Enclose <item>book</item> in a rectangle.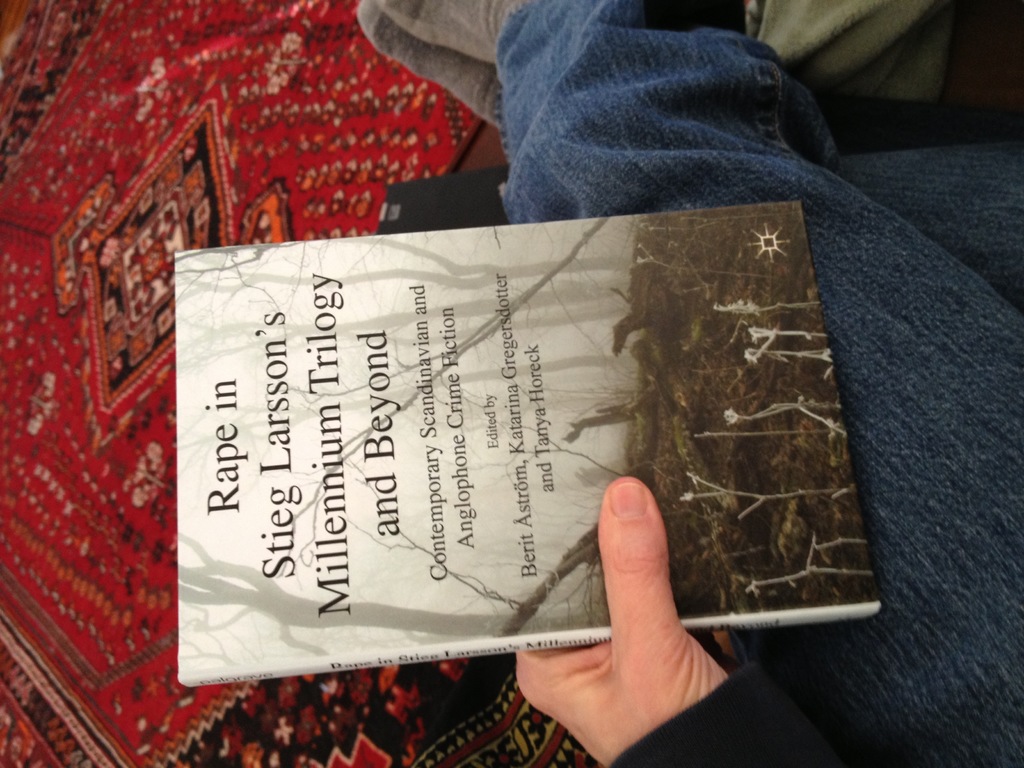
(123,190,827,676).
